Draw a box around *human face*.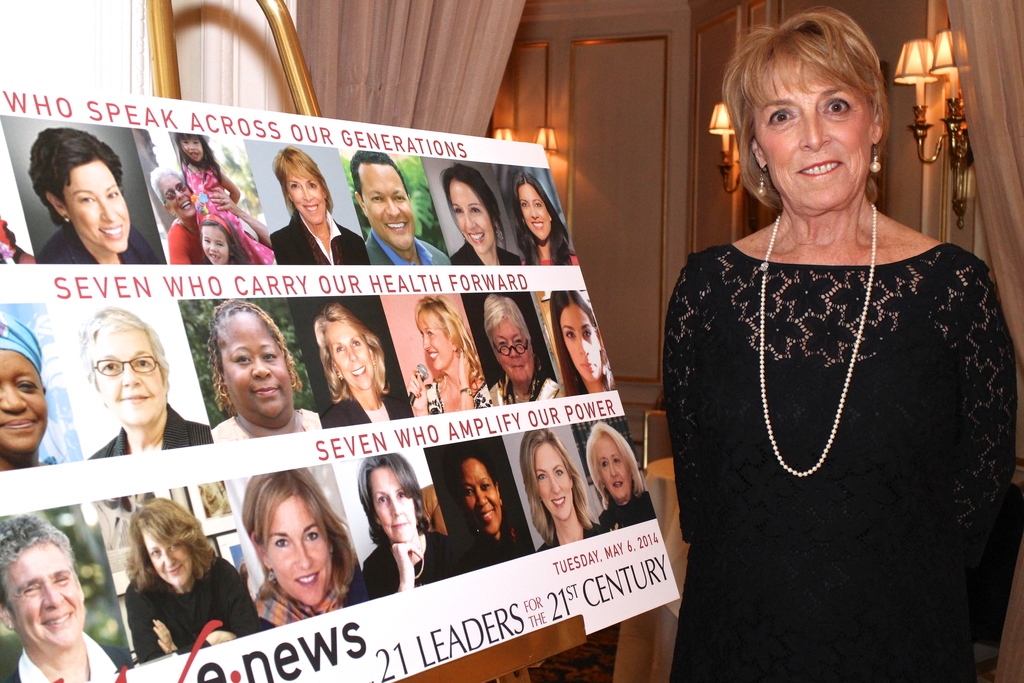
region(200, 222, 229, 259).
